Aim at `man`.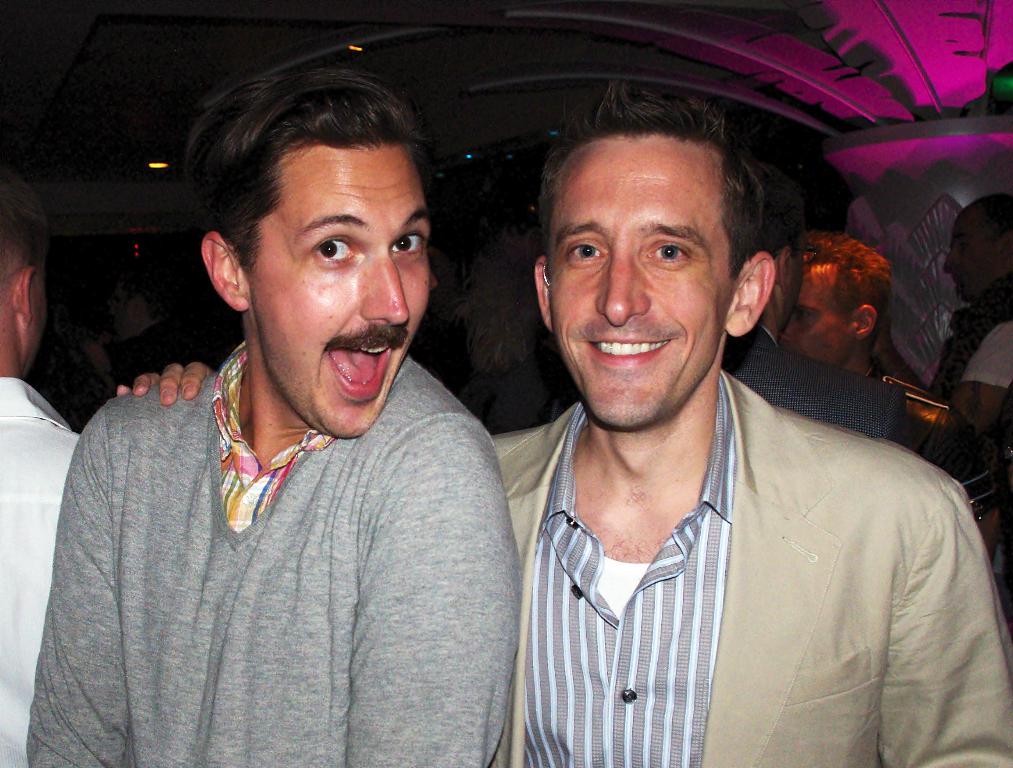
Aimed at 721,149,934,463.
